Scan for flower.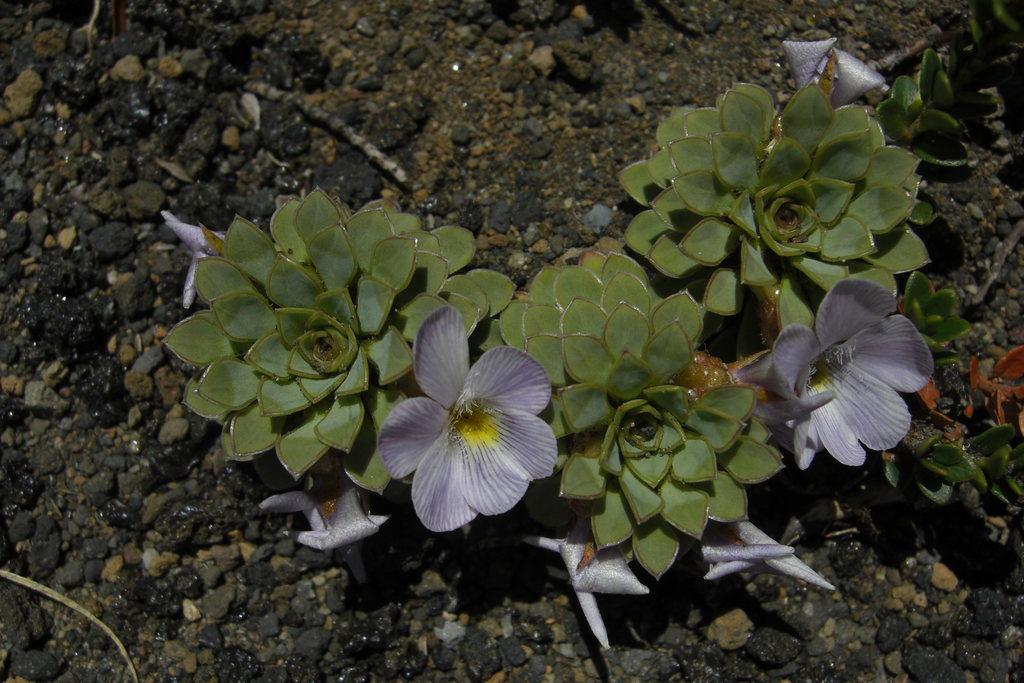
Scan result: Rect(742, 274, 939, 471).
